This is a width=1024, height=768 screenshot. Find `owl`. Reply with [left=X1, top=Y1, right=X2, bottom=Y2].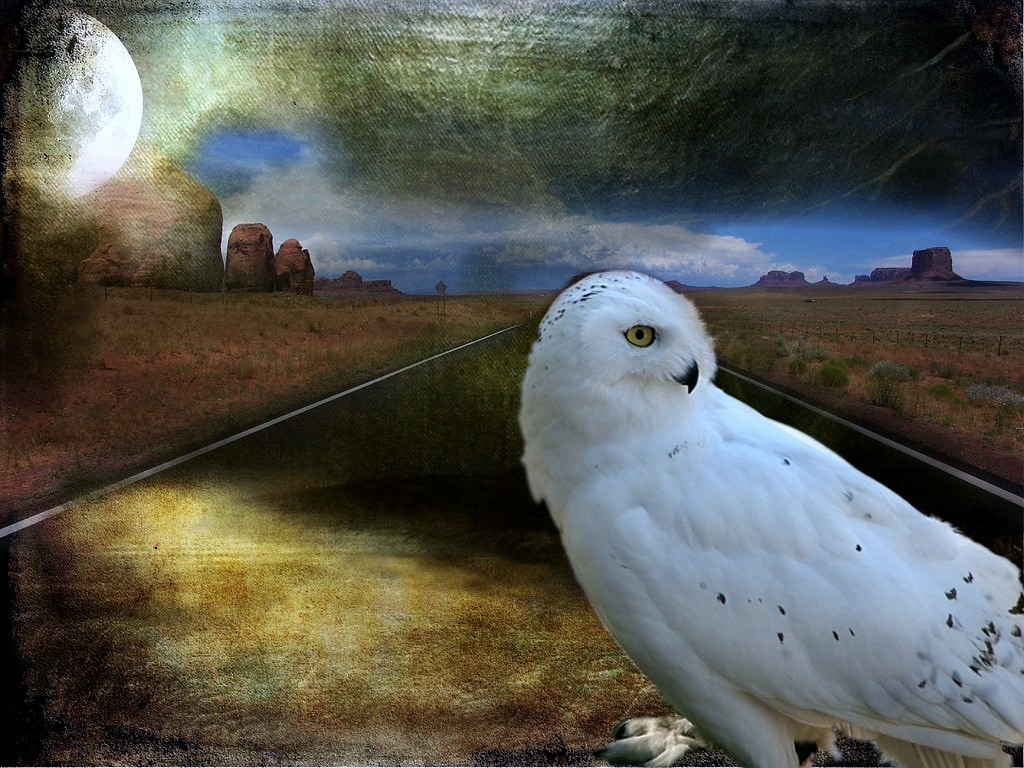
[left=515, top=264, right=1023, bottom=767].
